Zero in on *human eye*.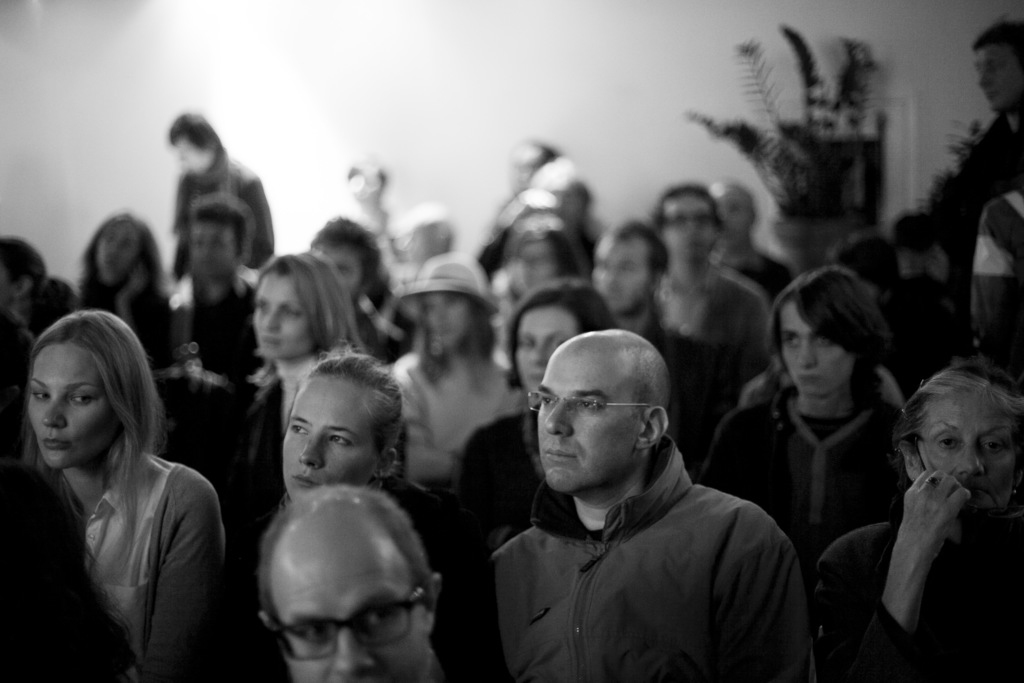
Zeroed in: left=981, top=437, right=1002, bottom=454.
